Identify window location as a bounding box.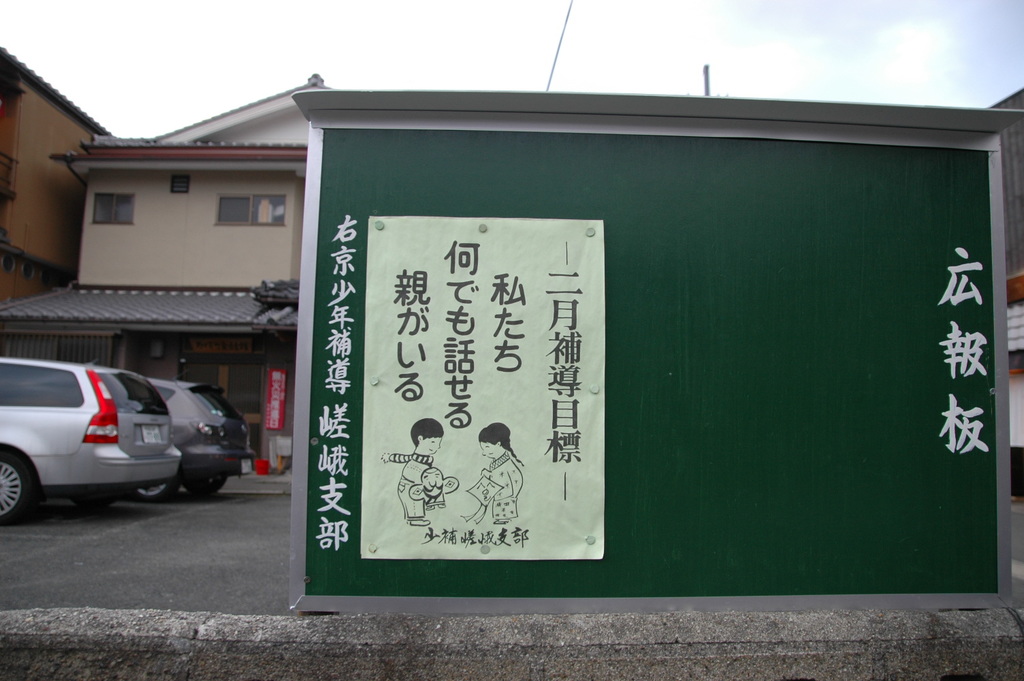
(x1=212, y1=177, x2=296, y2=235).
